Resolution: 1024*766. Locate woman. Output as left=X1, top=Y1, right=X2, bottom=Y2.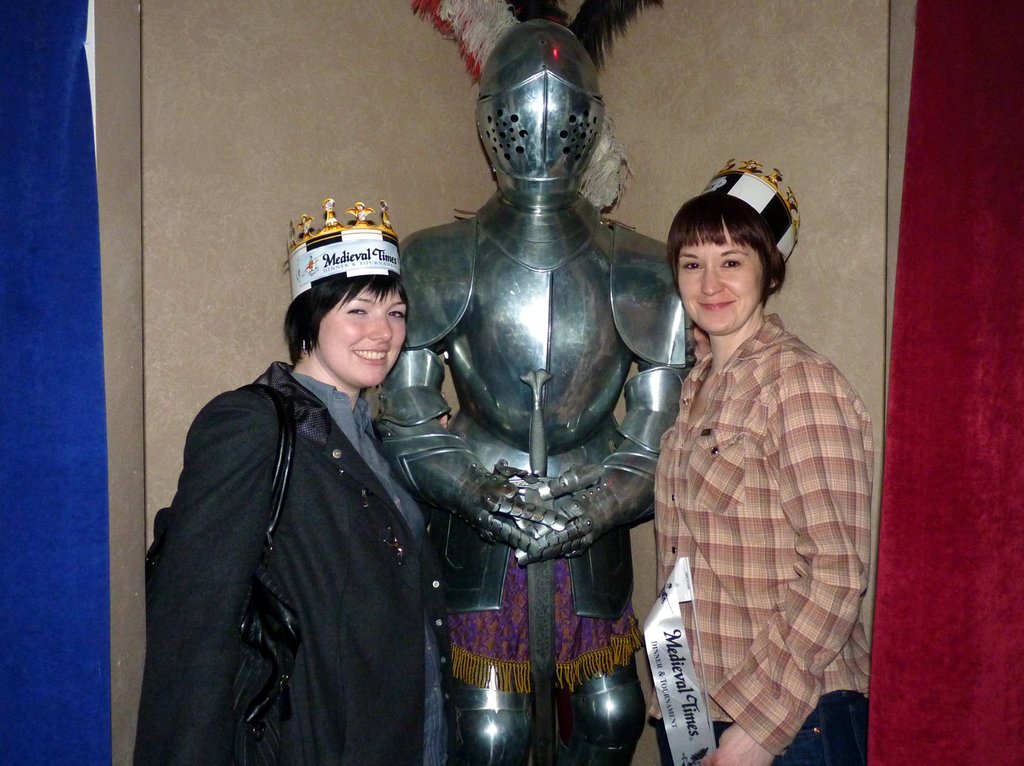
left=632, top=174, right=874, bottom=765.
